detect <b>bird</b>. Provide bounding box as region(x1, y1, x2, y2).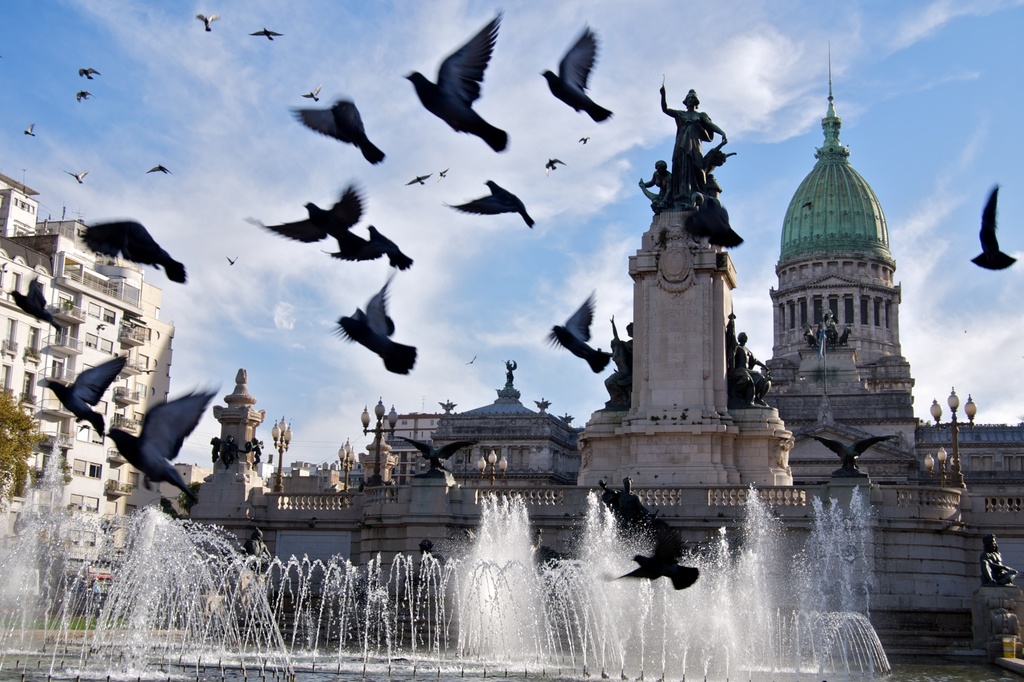
region(252, 176, 375, 261).
